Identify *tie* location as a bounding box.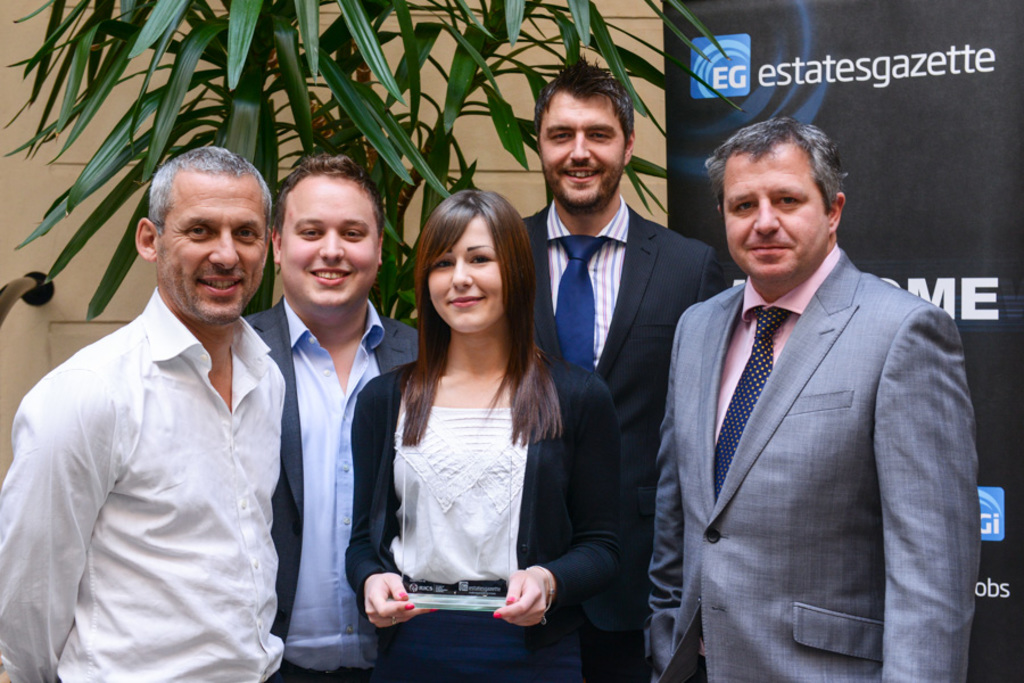
x1=711 y1=304 x2=790 y2=500.
